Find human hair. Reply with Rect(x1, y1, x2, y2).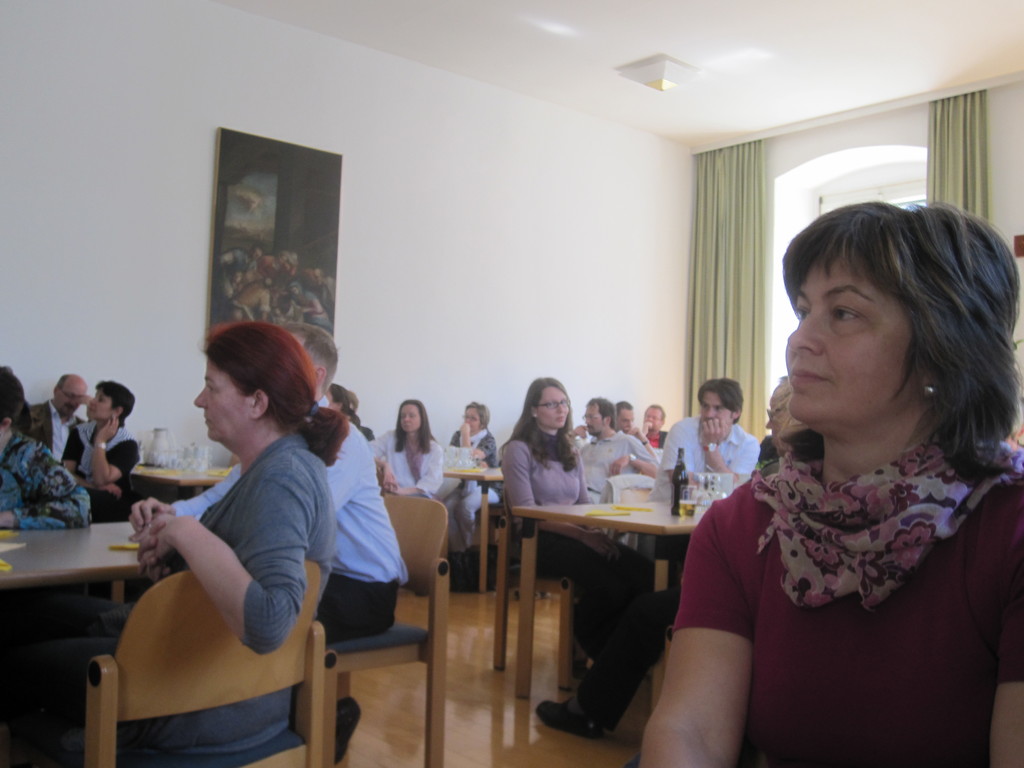
Rect(0, 365, 33, 433).
